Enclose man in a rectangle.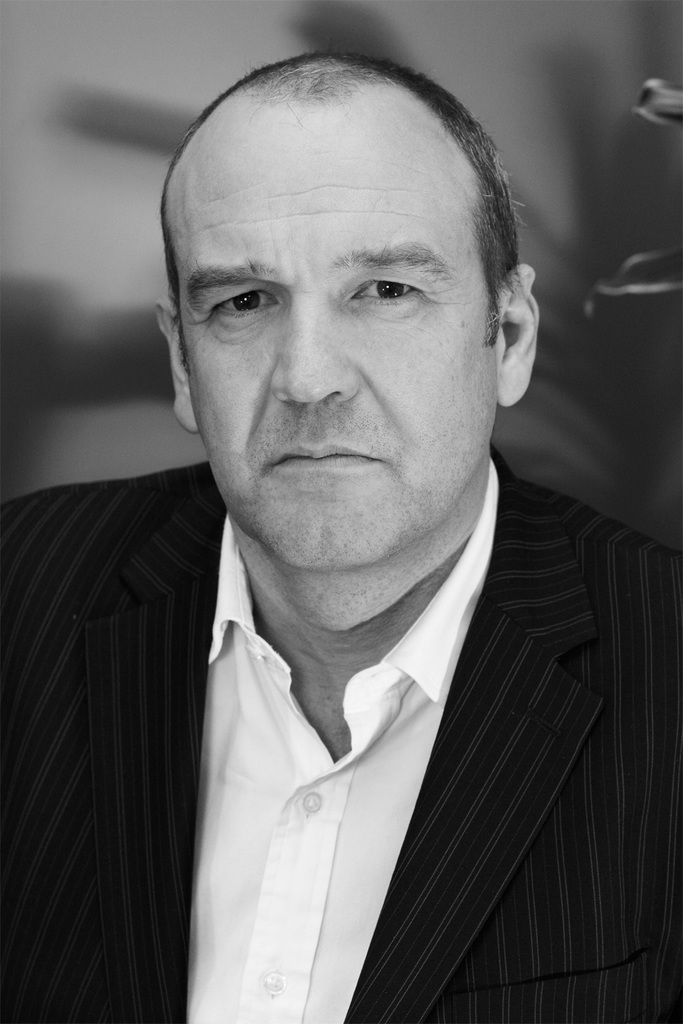
[x1=26, y1=70, x2=682, y2=991].
